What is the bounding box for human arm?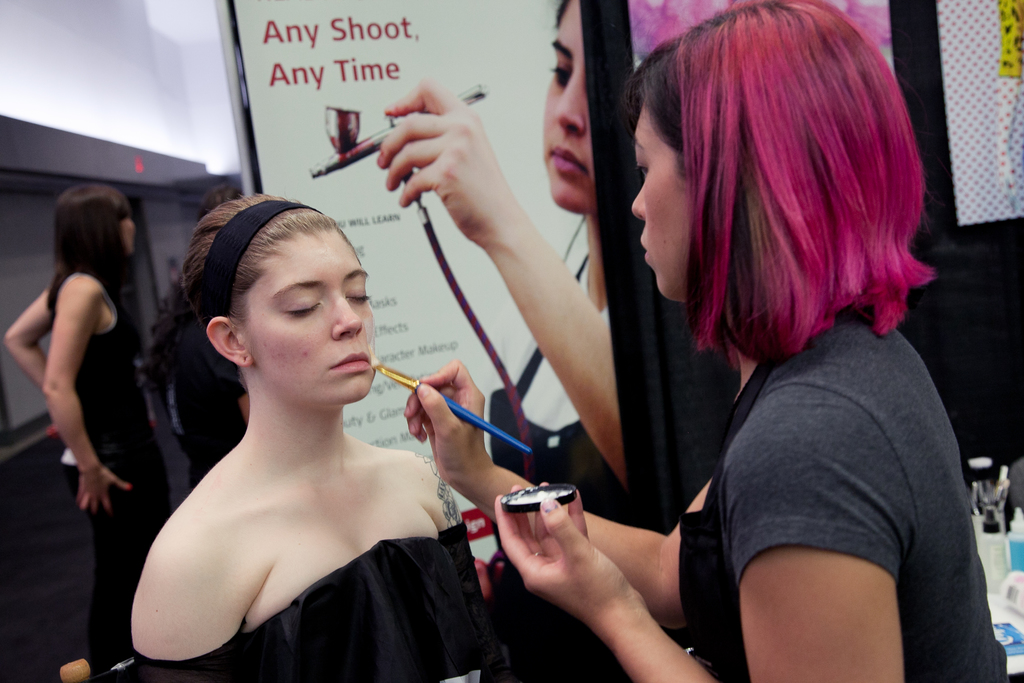
[left=38, top=283, right=129, bottom=504].
